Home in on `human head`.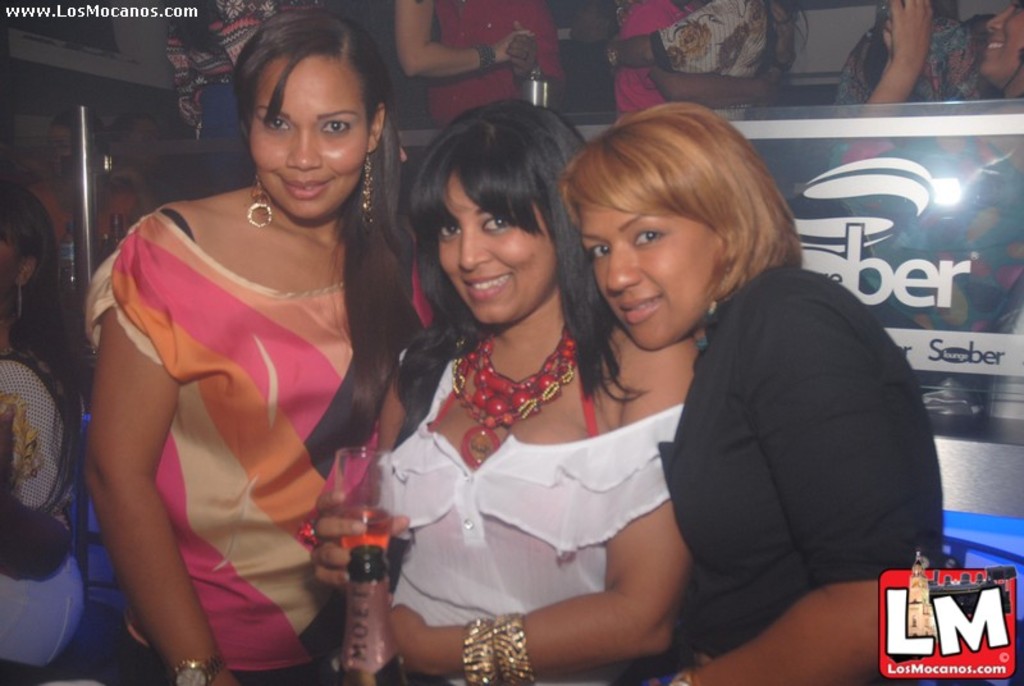
Homed in at region(568, 113, 796, 333).
